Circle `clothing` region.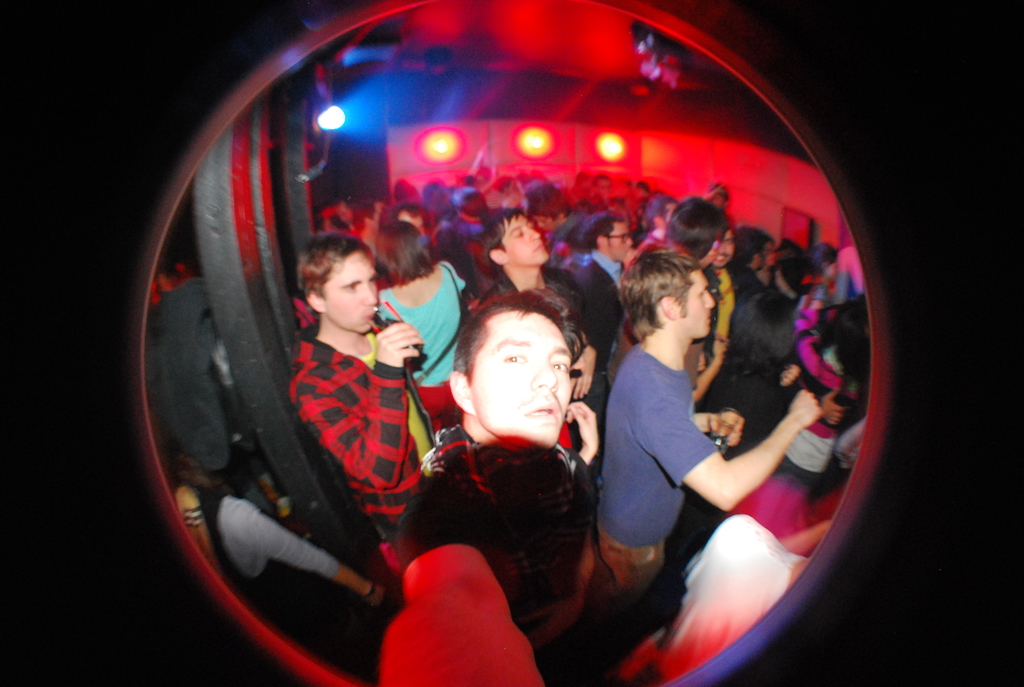
Region: region(288, 321, 463, 526).
